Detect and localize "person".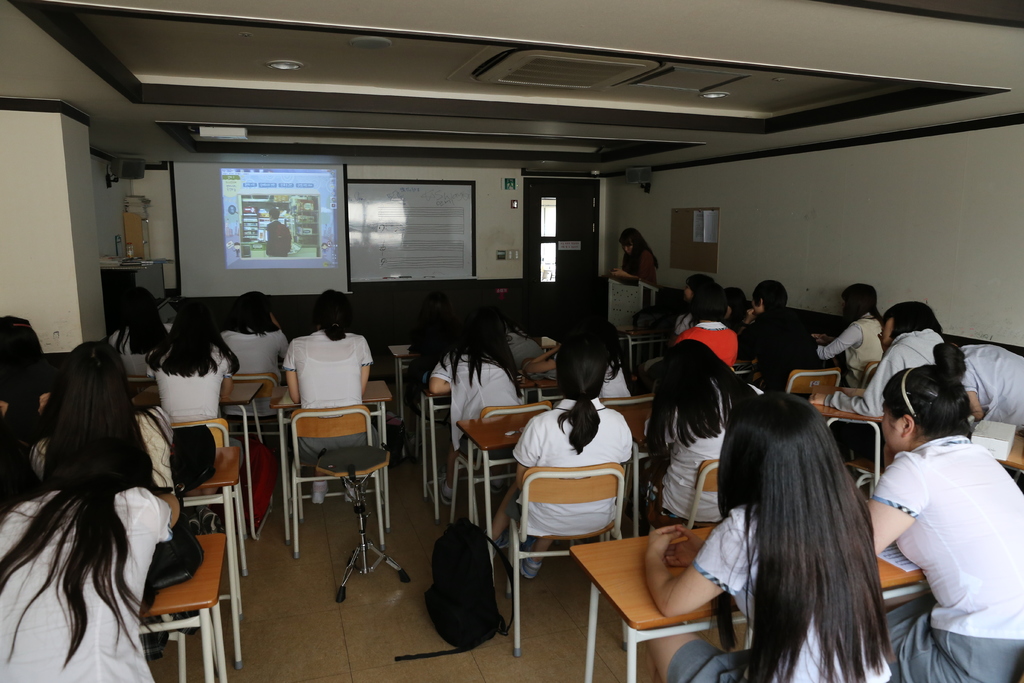
Localized at select_region(0, 439, 181, 682).
